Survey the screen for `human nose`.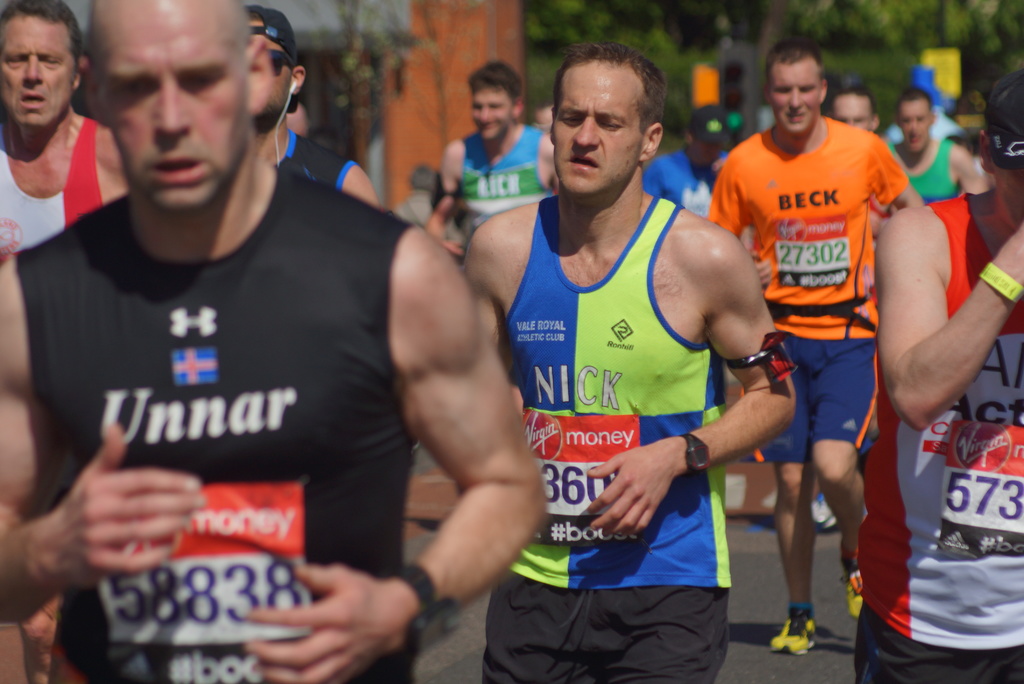
Survey found: crop(785, 84, 804, 110).
